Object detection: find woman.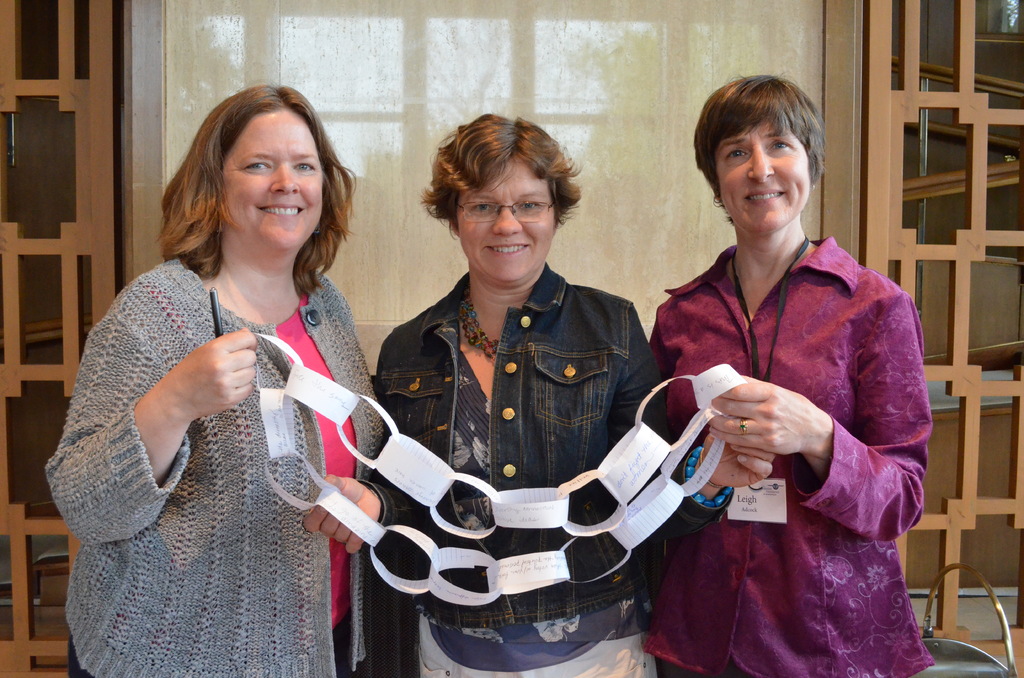
crop(643, 75, 938, 676).
